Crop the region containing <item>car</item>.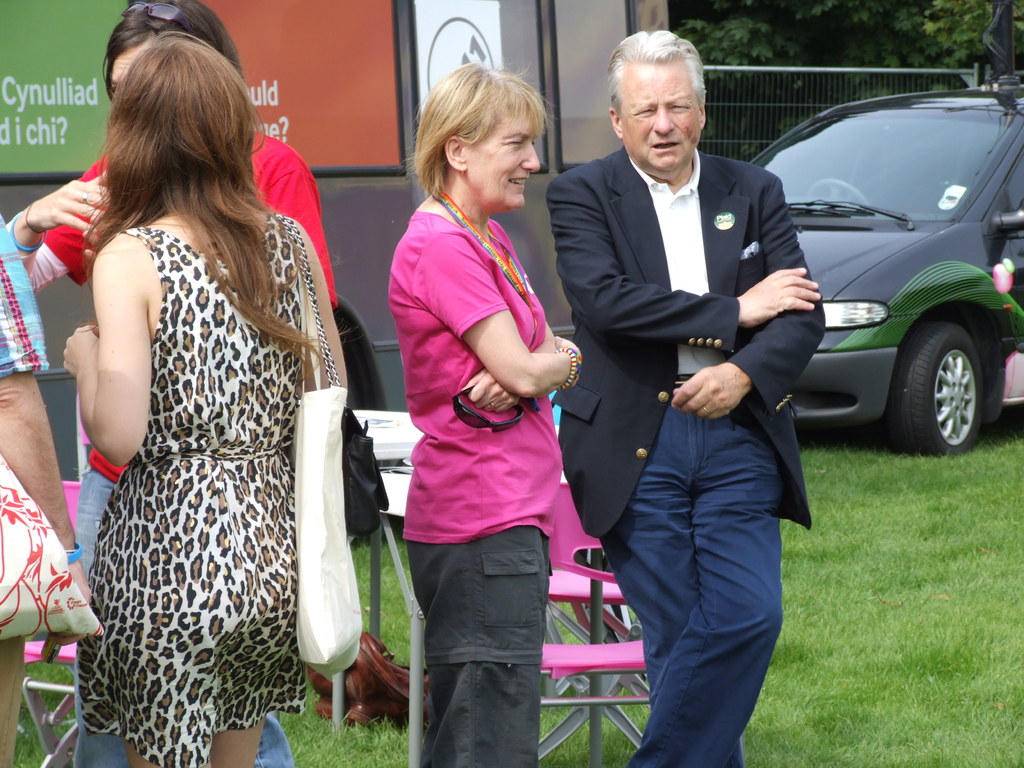
Crop region: [left=751, top=76, right=1023, bottom=450].
